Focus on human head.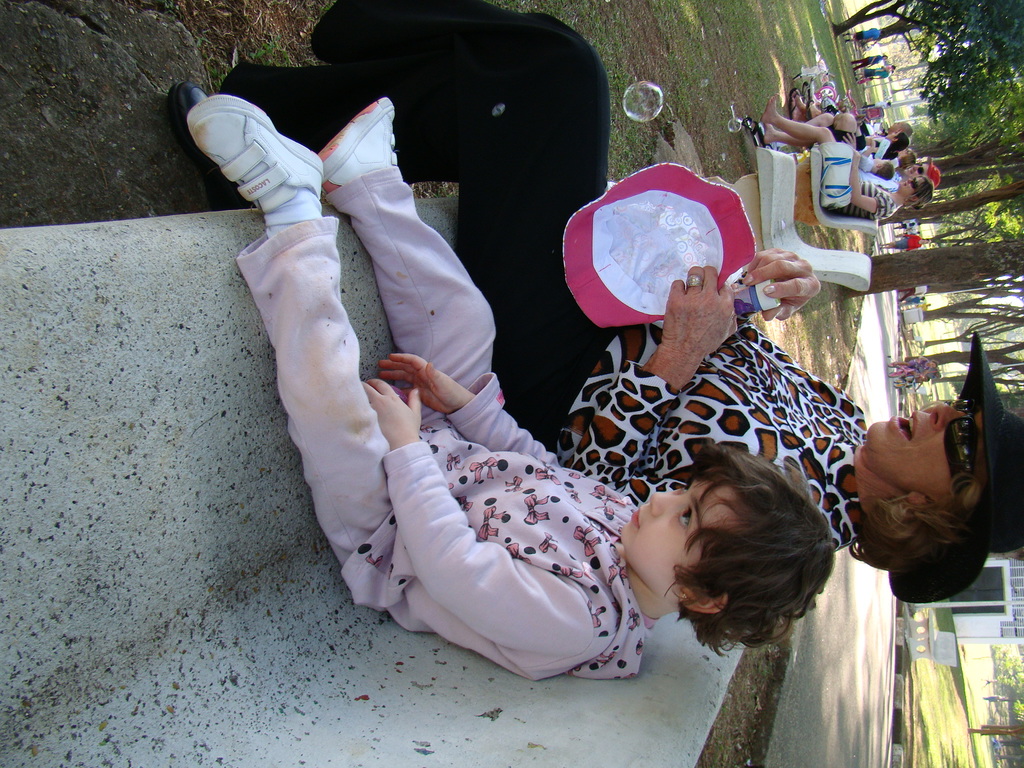
Focused at {"left": 863, "top": 393, "right": 1023, "bottom": 547}.
